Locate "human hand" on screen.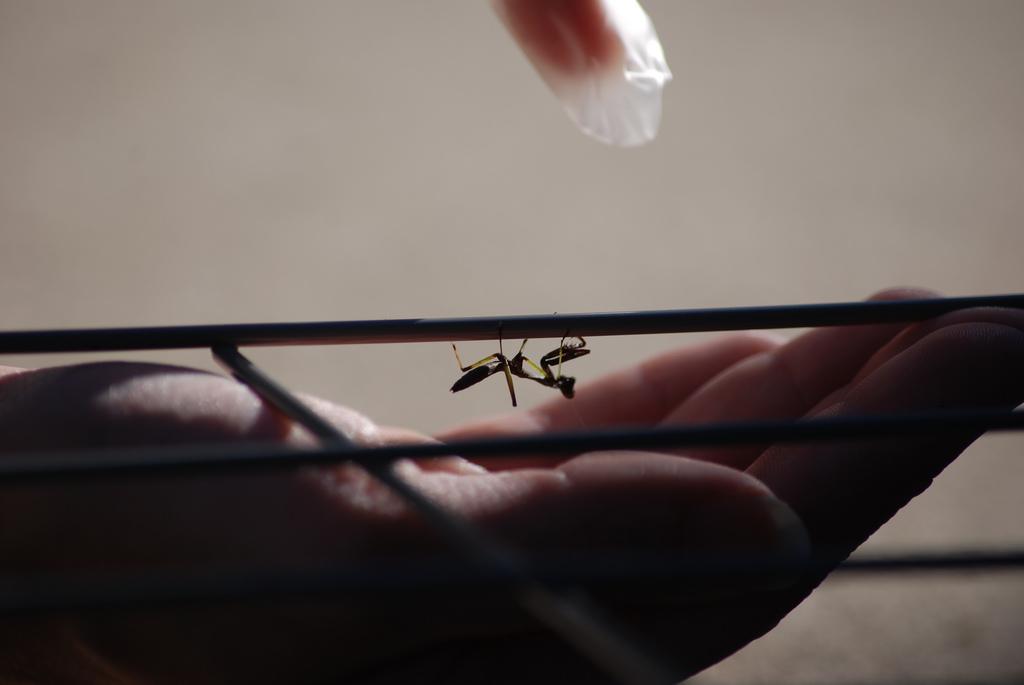
On screen at (left=0, top=283, right=1023, bottom=684).
